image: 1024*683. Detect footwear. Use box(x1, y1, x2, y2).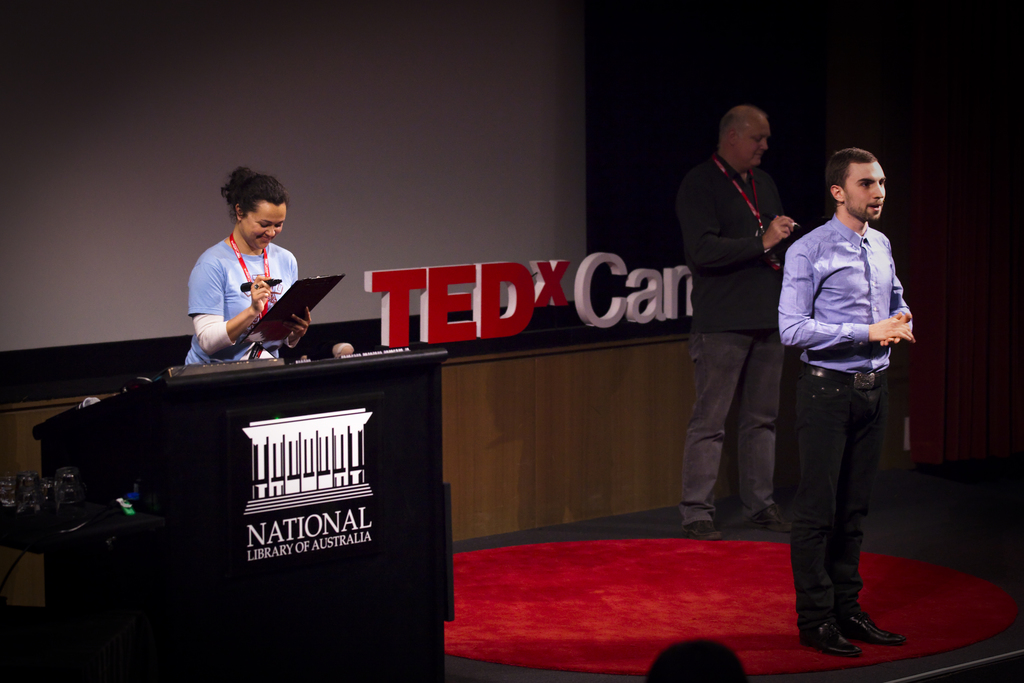
box(817, 592, 905, 659).
